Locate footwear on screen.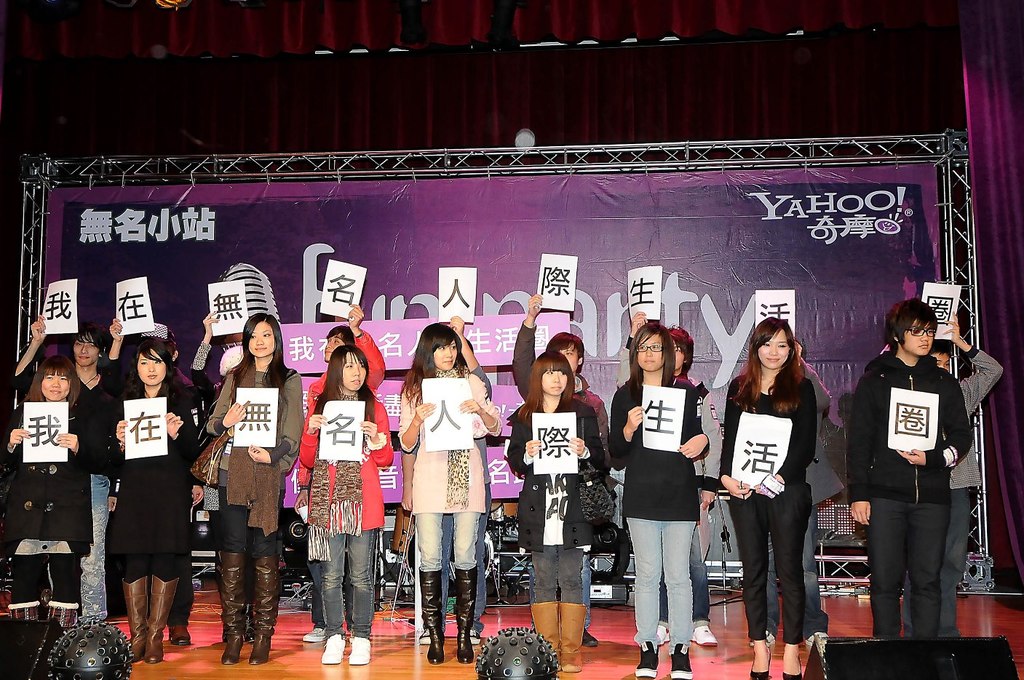
On screen at [416,623,433,644].
